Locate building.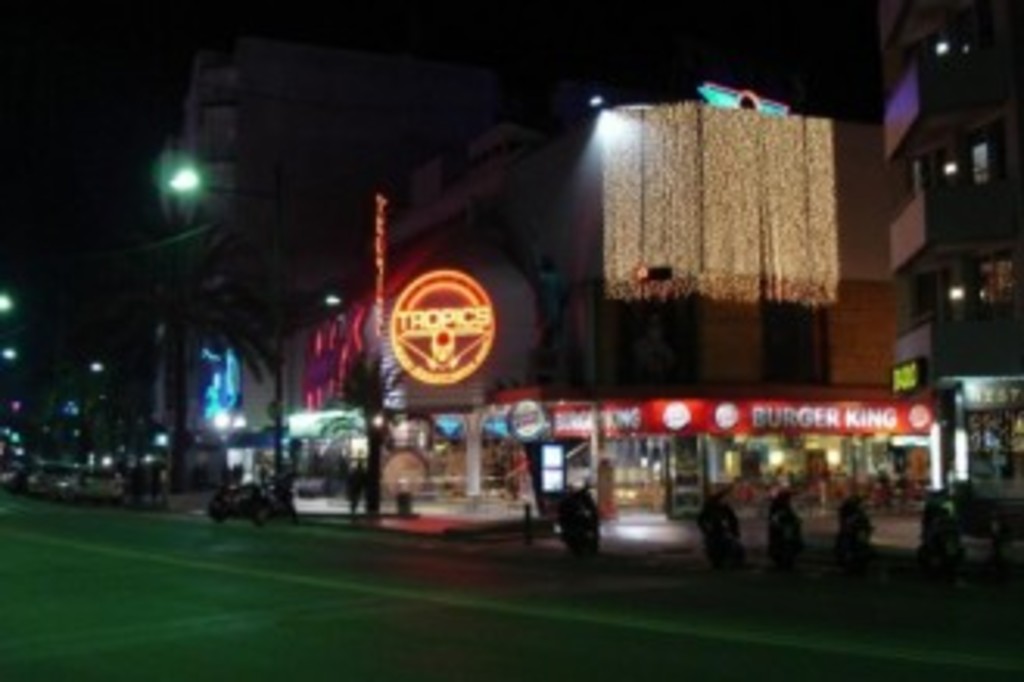
Bounding box: <box>118,34,507,486</box>.
